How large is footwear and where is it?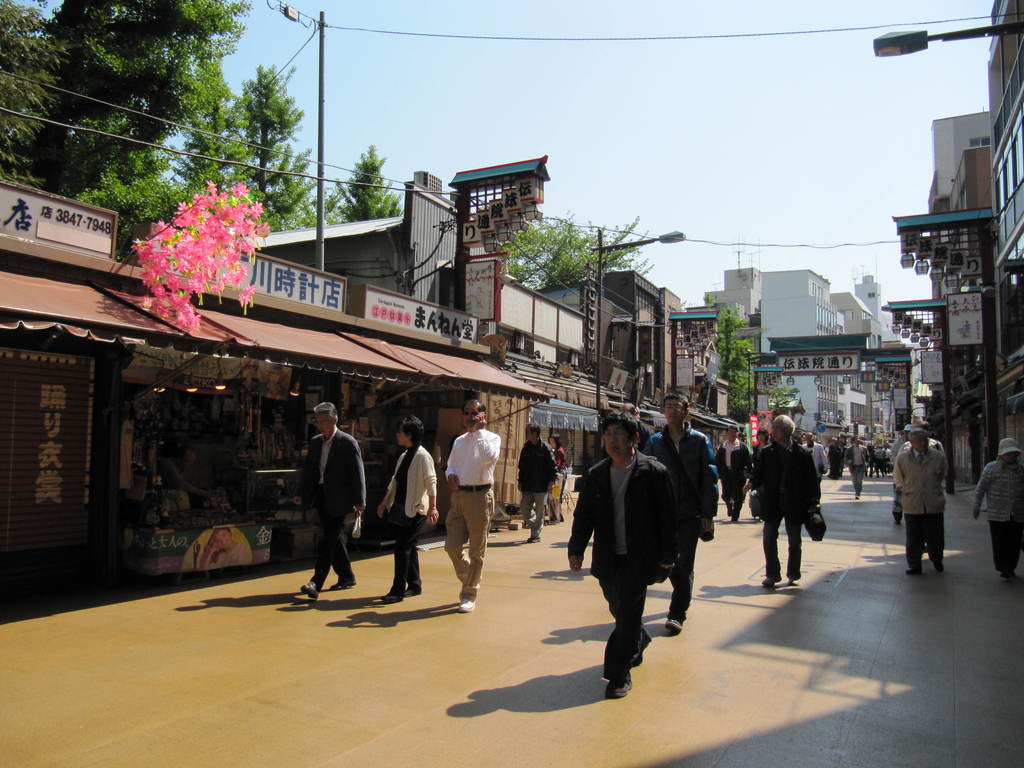
Bounding box: bbox=(458, 593, 477, 611).
